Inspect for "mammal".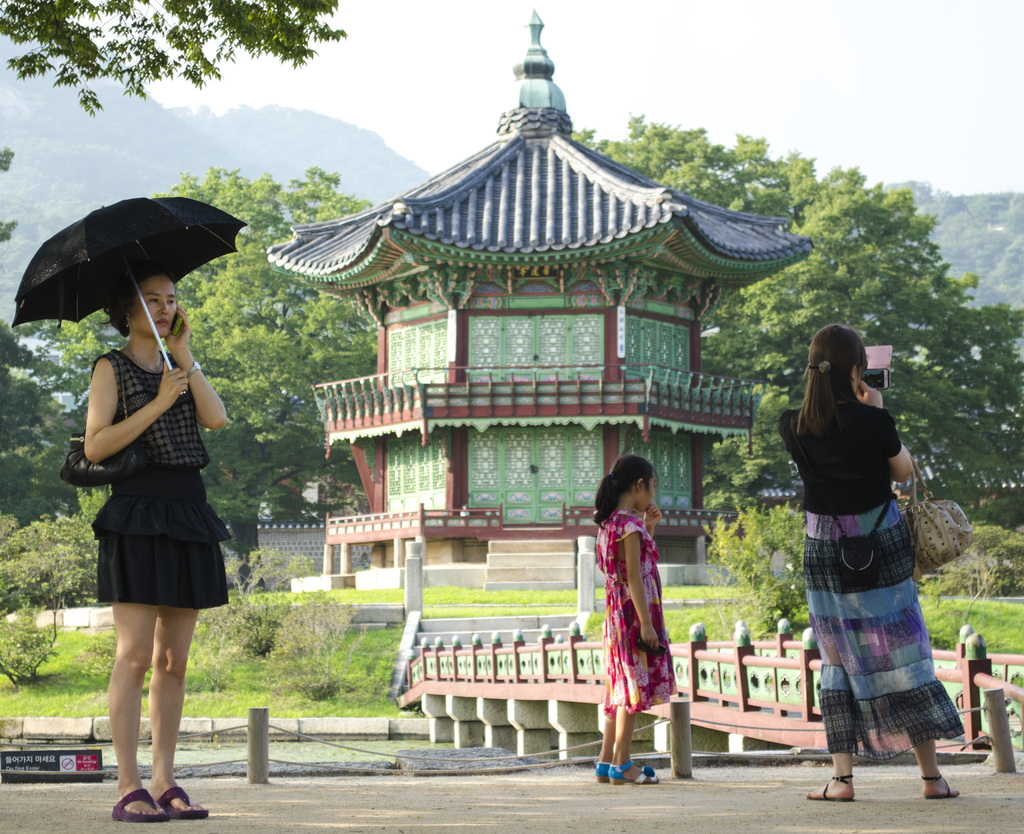
Inspection: (590,450,677,787).
